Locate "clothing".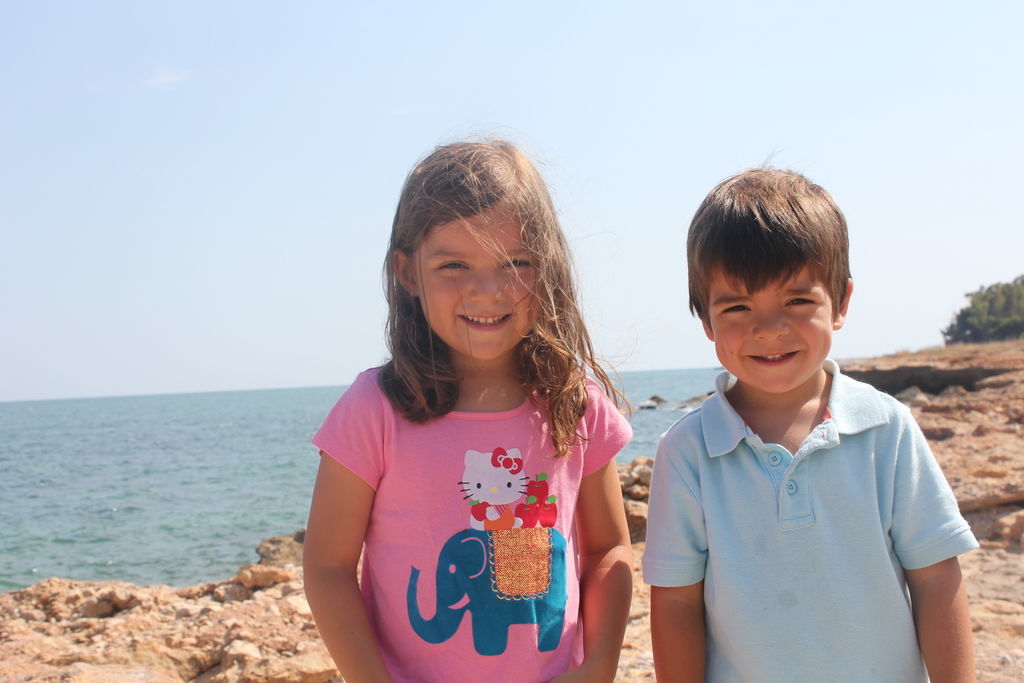
Bounding box: left=315, top=334, right=634, bottom=662.
